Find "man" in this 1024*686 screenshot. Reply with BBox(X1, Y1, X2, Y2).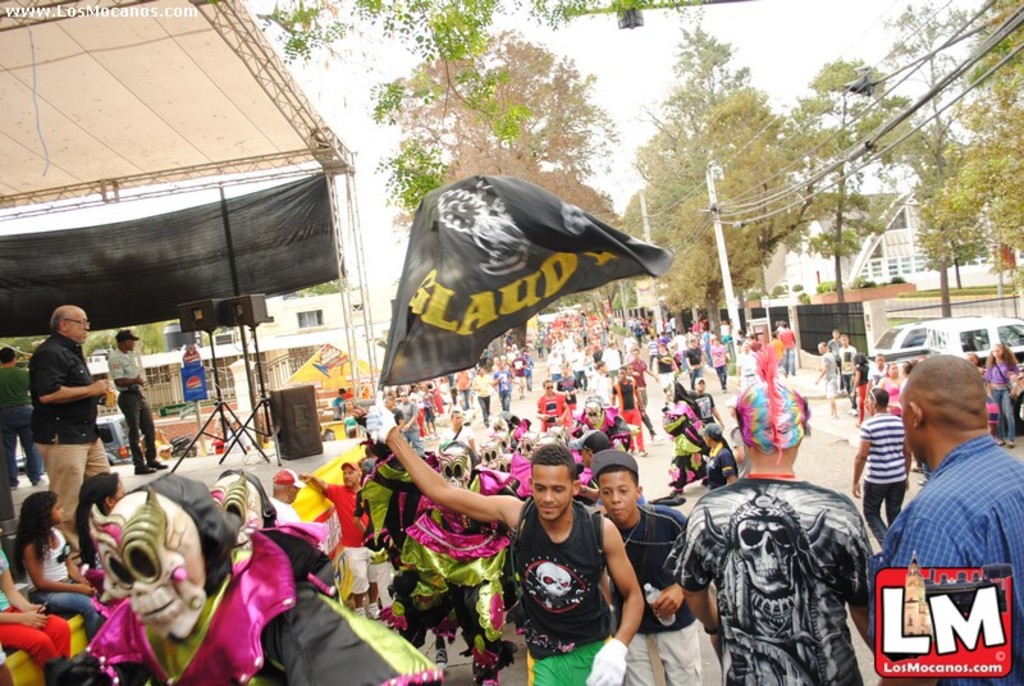
BBox(879, 352, 1023, 685).
